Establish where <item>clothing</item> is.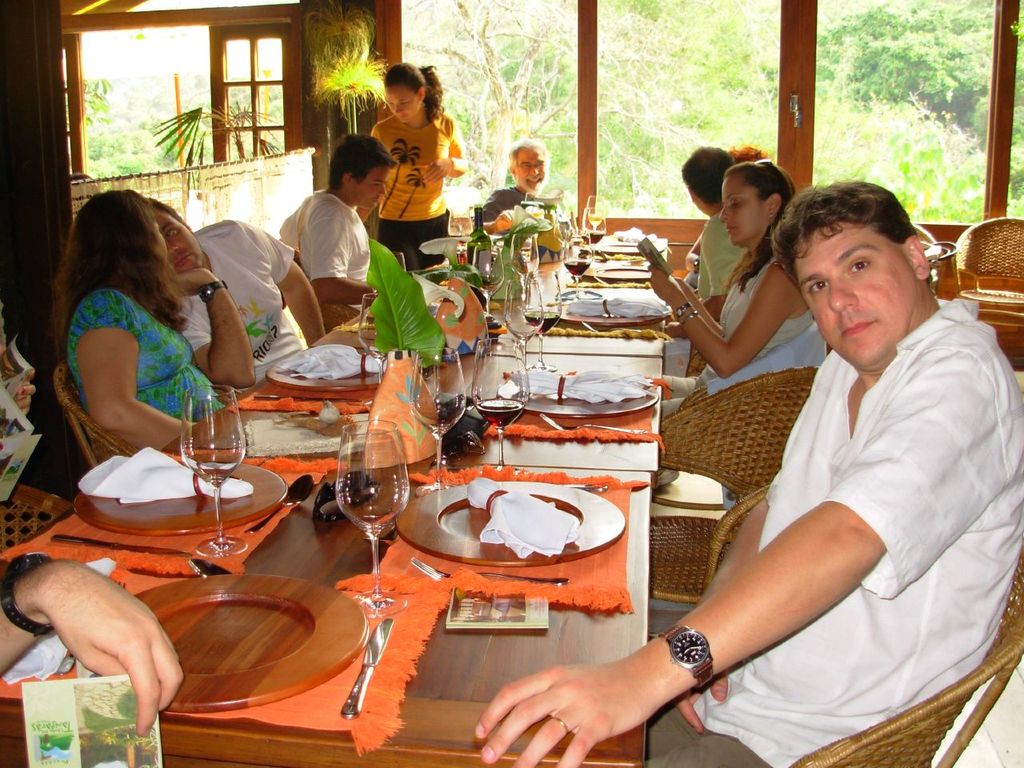
Established at 68,286,232,430.
